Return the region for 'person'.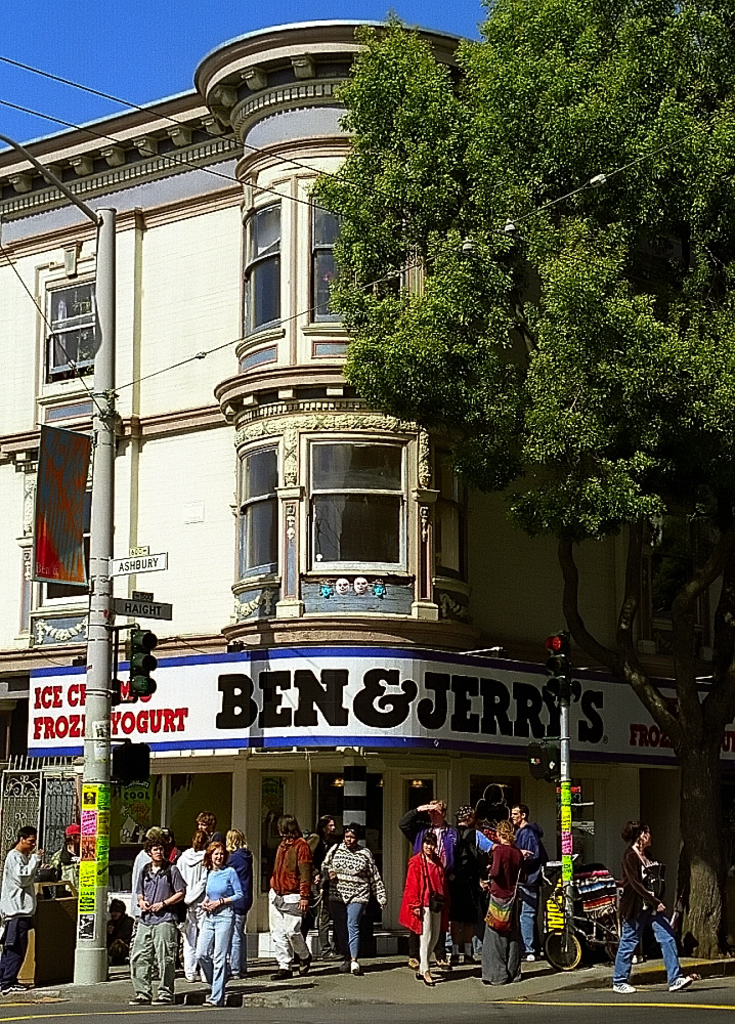
(x1=129, y1=835, x2=184, y2=1009).
